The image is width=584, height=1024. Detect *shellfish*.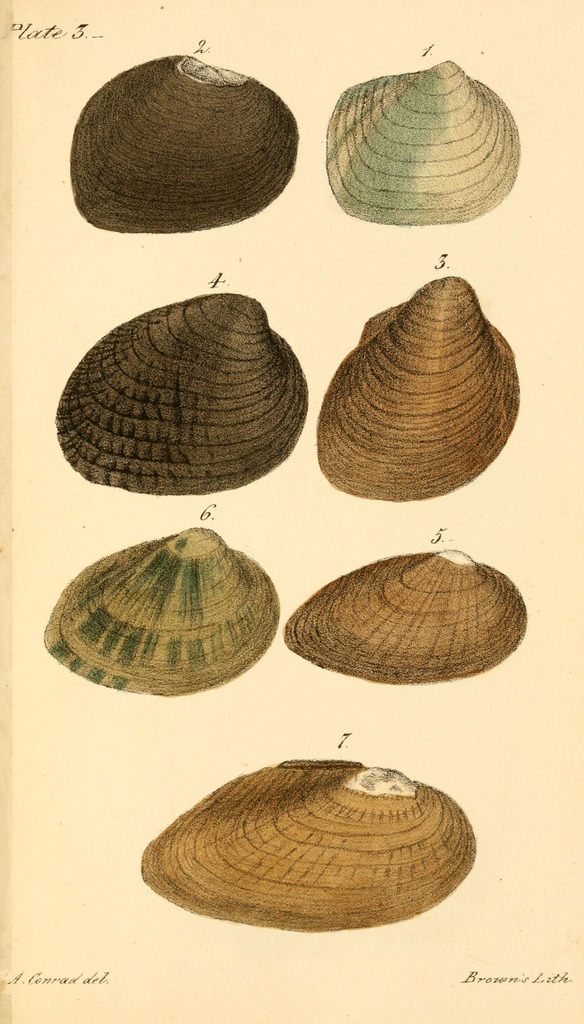
Detection: <region>48, 286, 304, 500</region>.
